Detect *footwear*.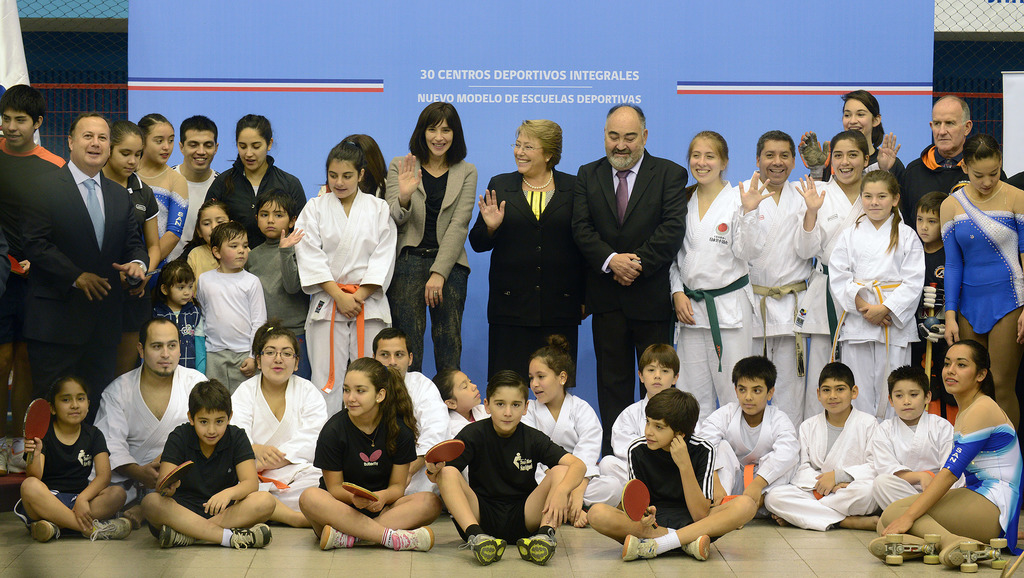
Detected at x1=623, y1=531, x2=658, y2=562.
